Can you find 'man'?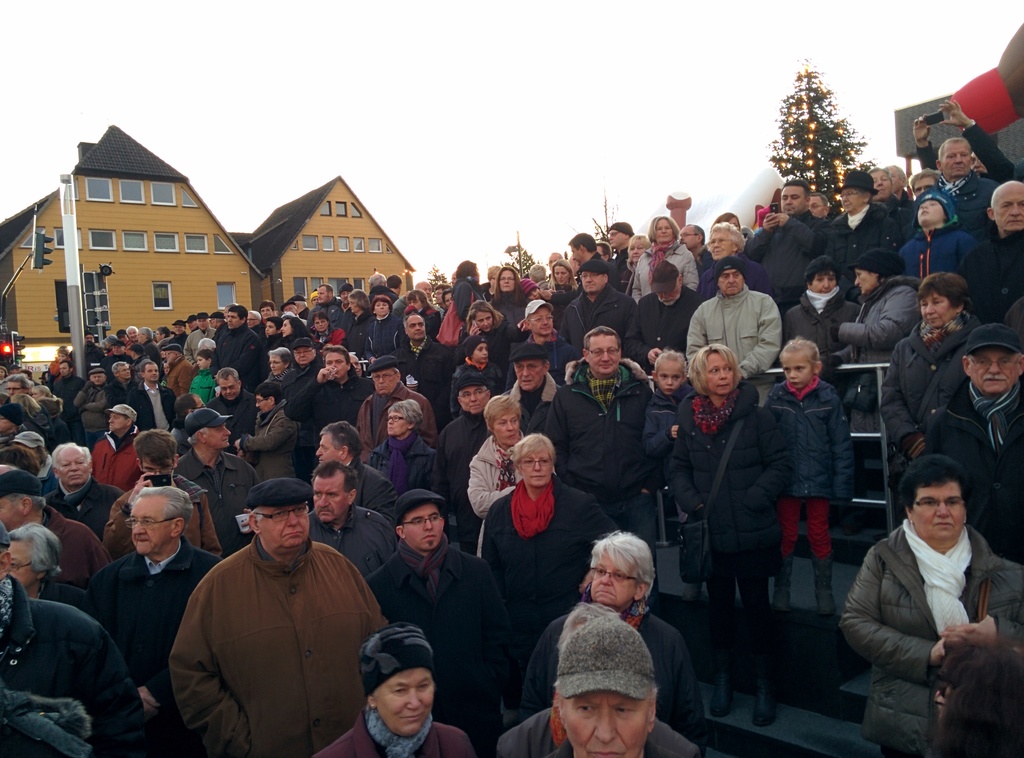
Yes, bounding box: pyautogui.locateOnScreen(936, 136, 1004, 222).
